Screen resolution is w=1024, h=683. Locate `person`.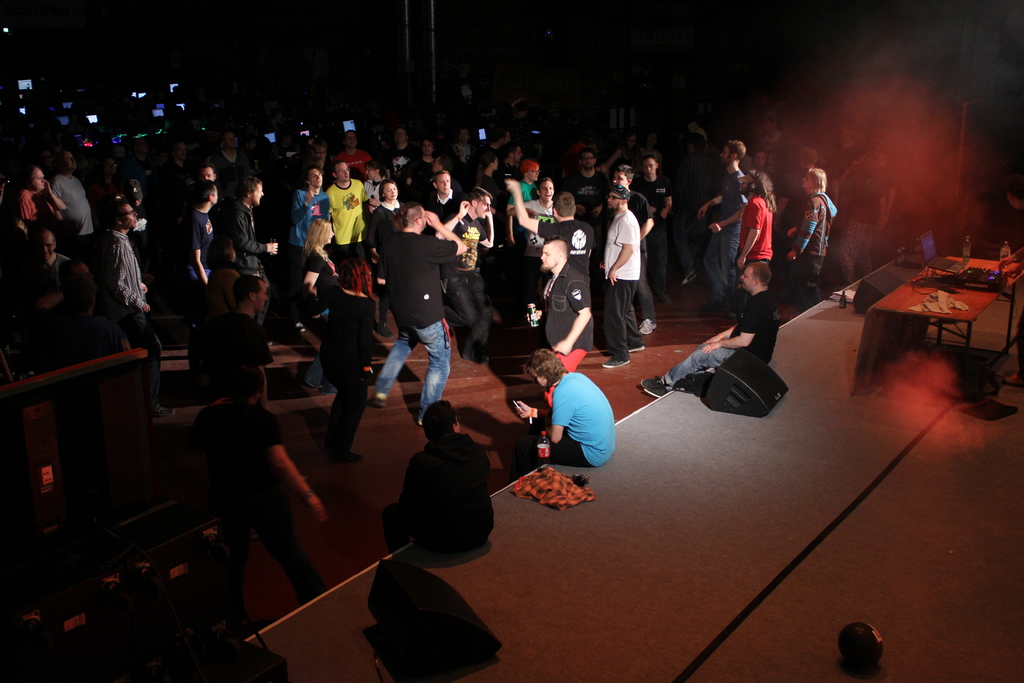
<bbox>369, 179, 405, 338</bbox>.
